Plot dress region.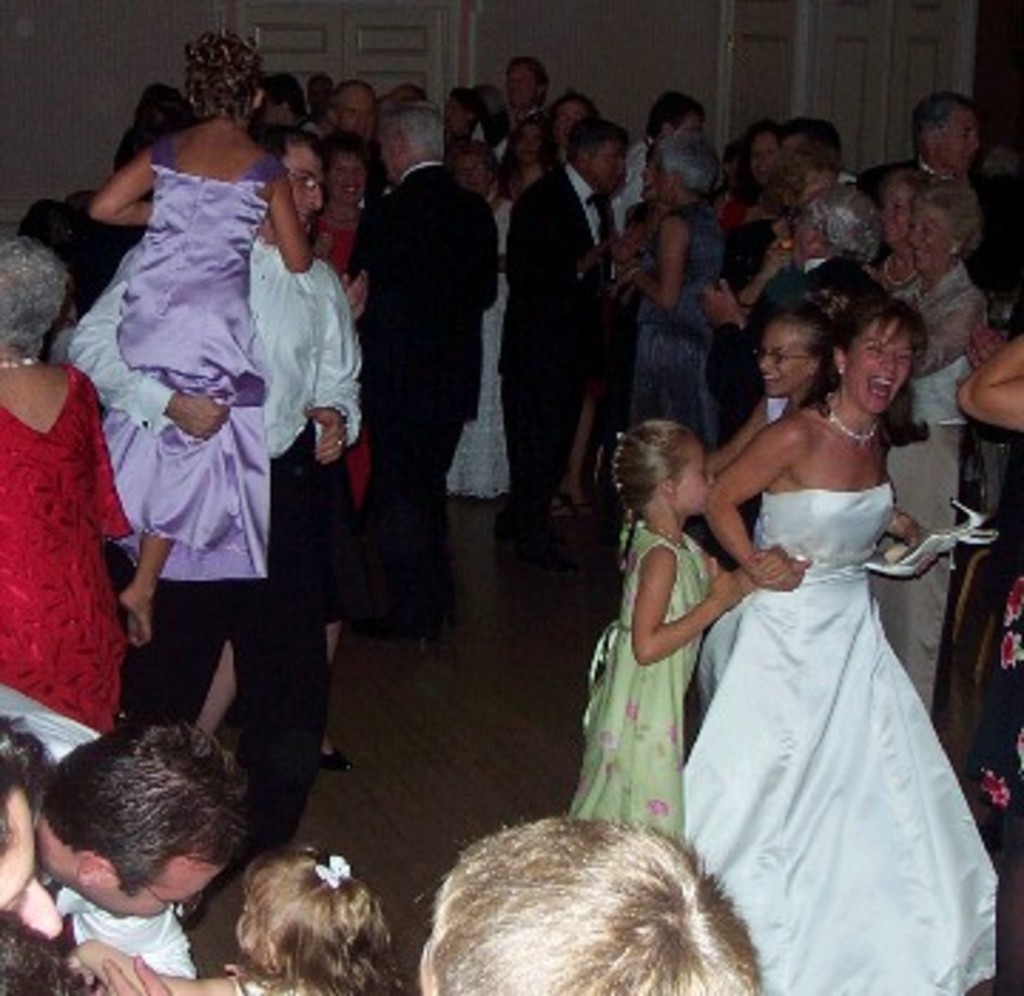
Plotted at box=[671, 381, 961, 905].
